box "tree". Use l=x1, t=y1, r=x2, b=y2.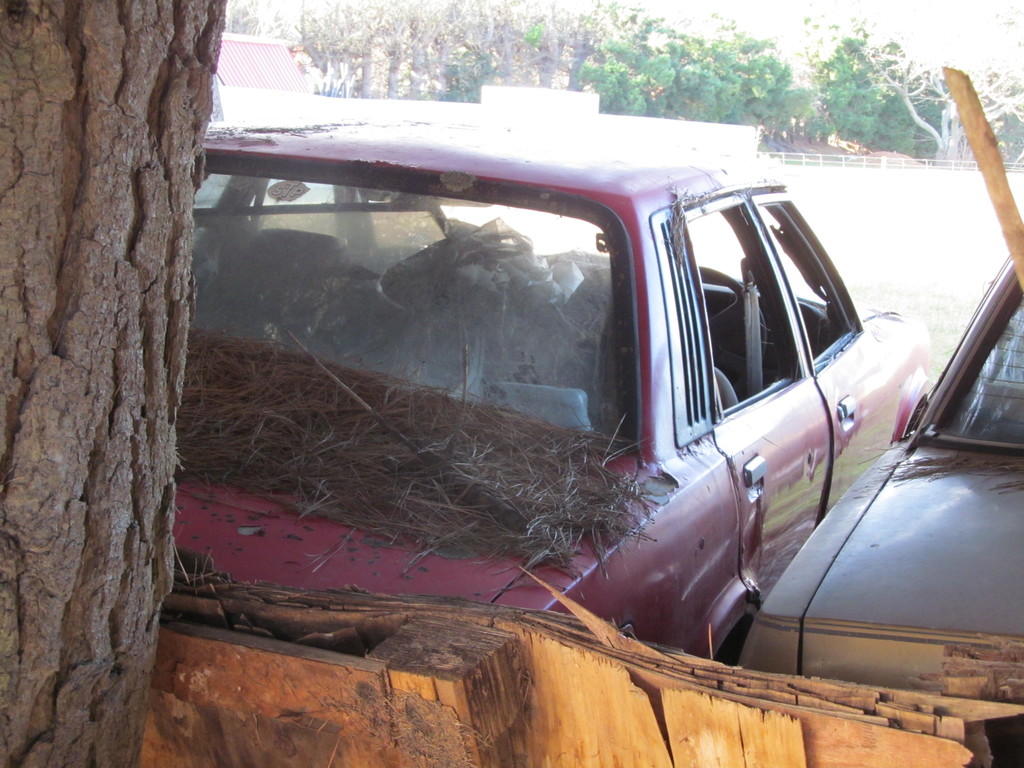
l=10, t=3, r=231, b=694.
